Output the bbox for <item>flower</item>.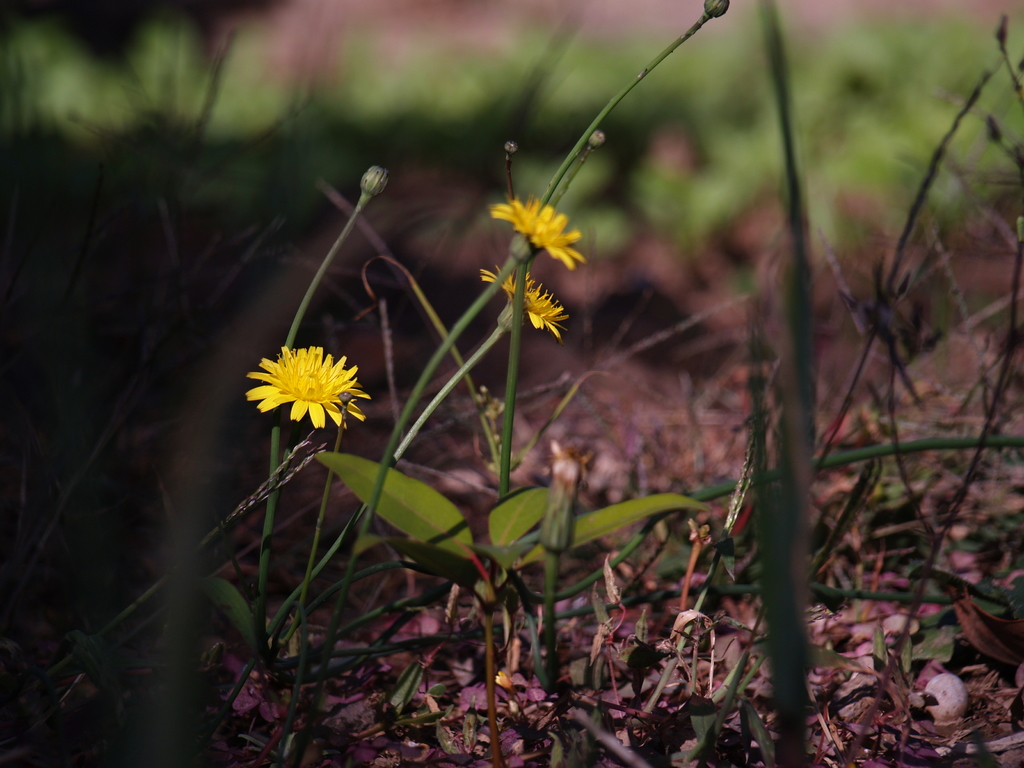
243 329 356 438.
